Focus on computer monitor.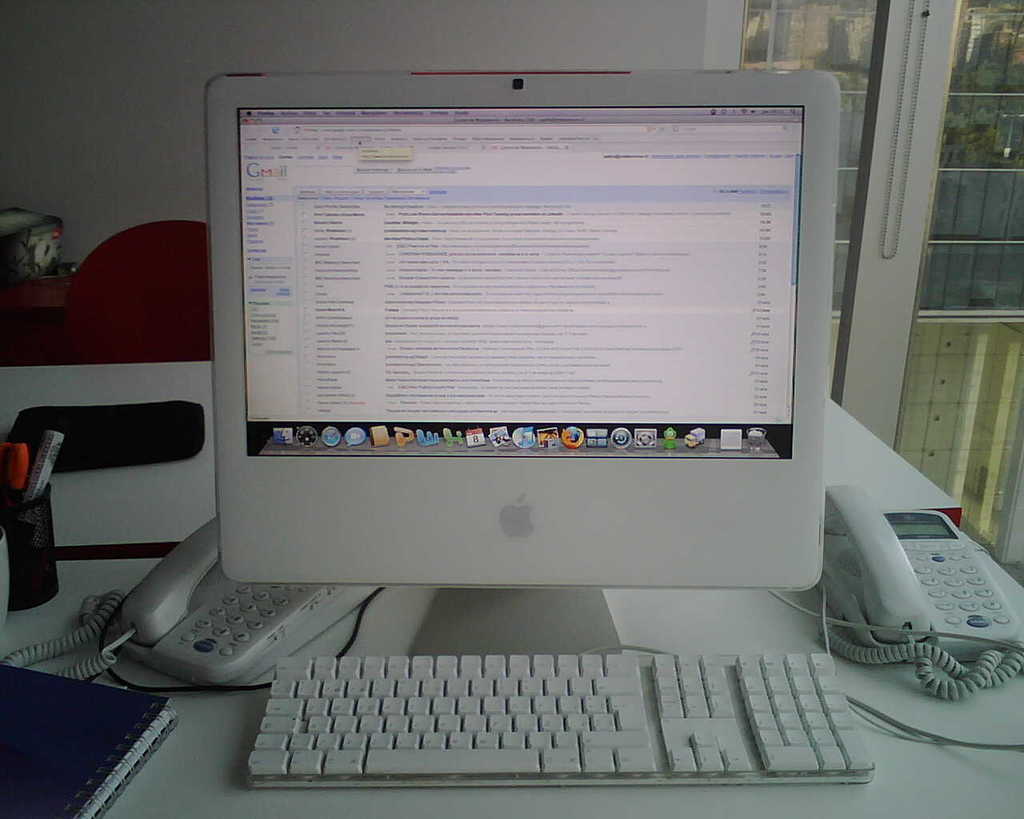
Focused at (left=205, top=76, right=844, bottom=657).
